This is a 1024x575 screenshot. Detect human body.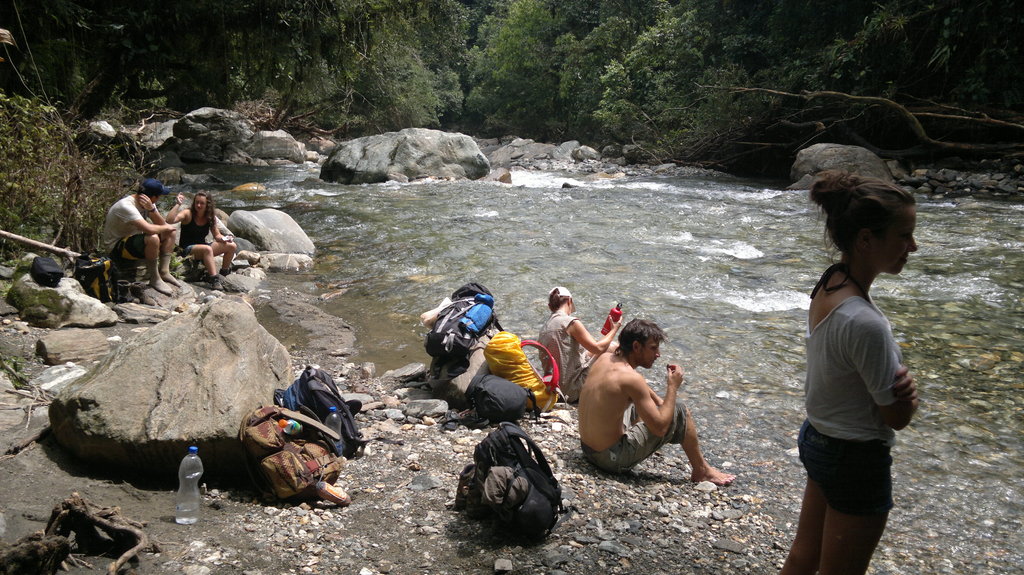
[96, 179, 179, 295].
